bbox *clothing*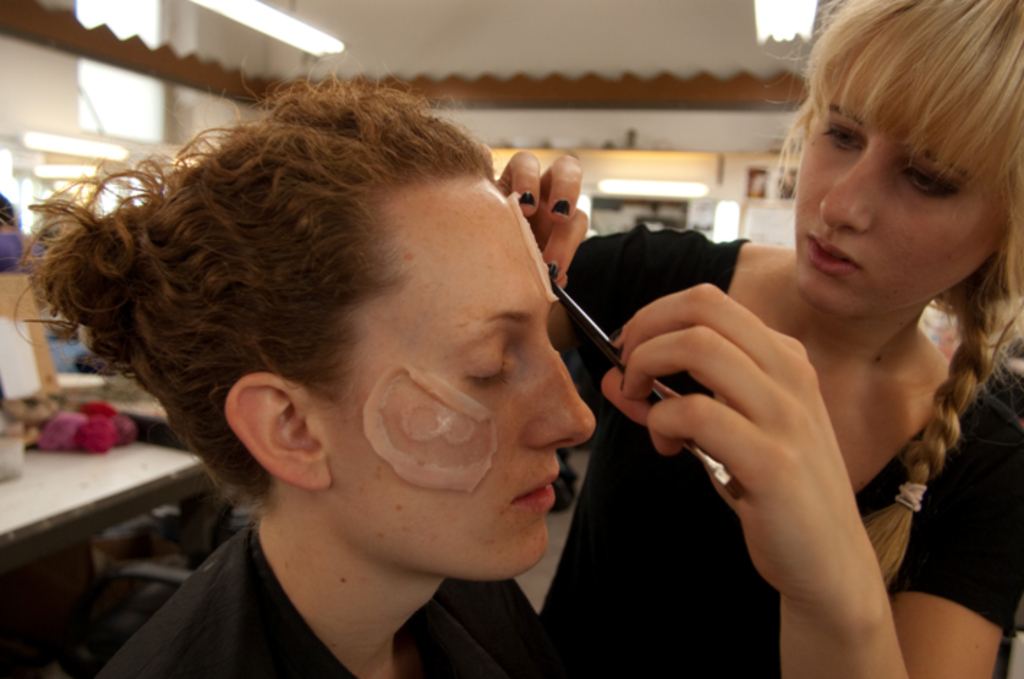
select_region(445, 162, 934, 670)
